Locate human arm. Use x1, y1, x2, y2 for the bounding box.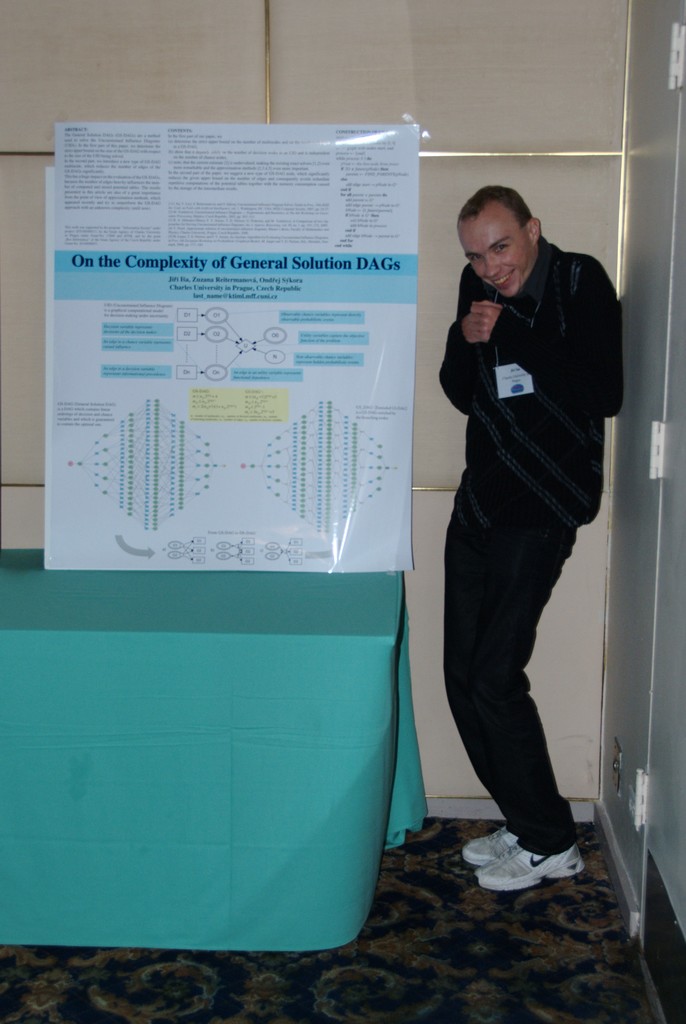
471, 256, 616, 419.
